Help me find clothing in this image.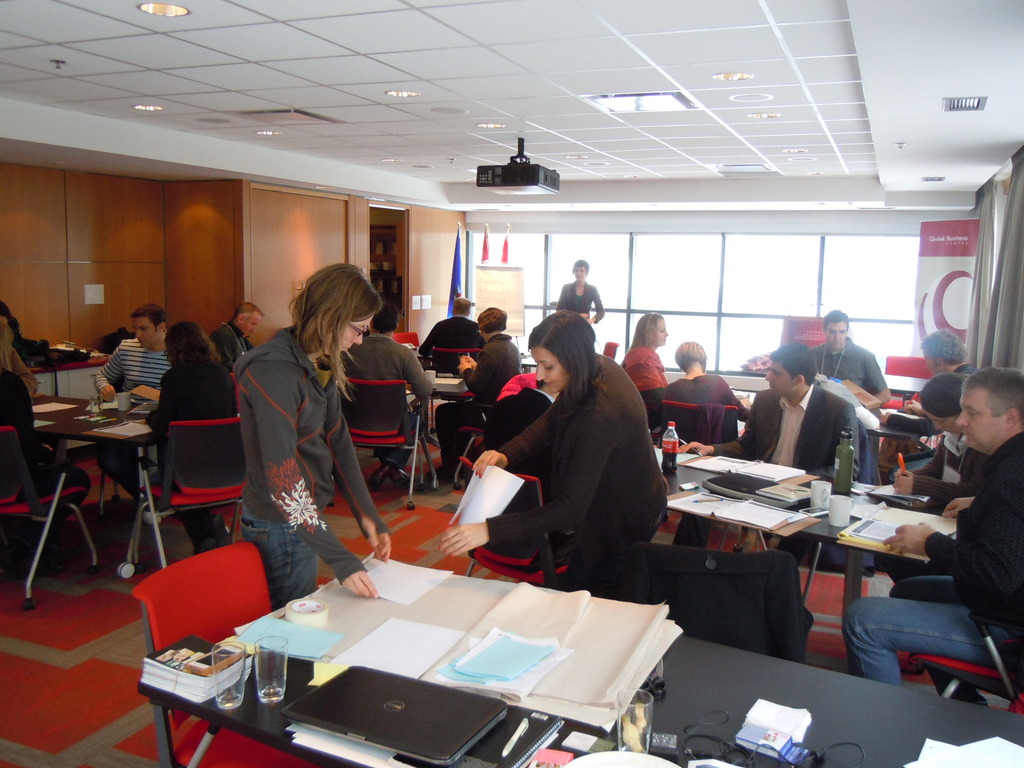
Found it: Rect(708, 383, 866, 480).
